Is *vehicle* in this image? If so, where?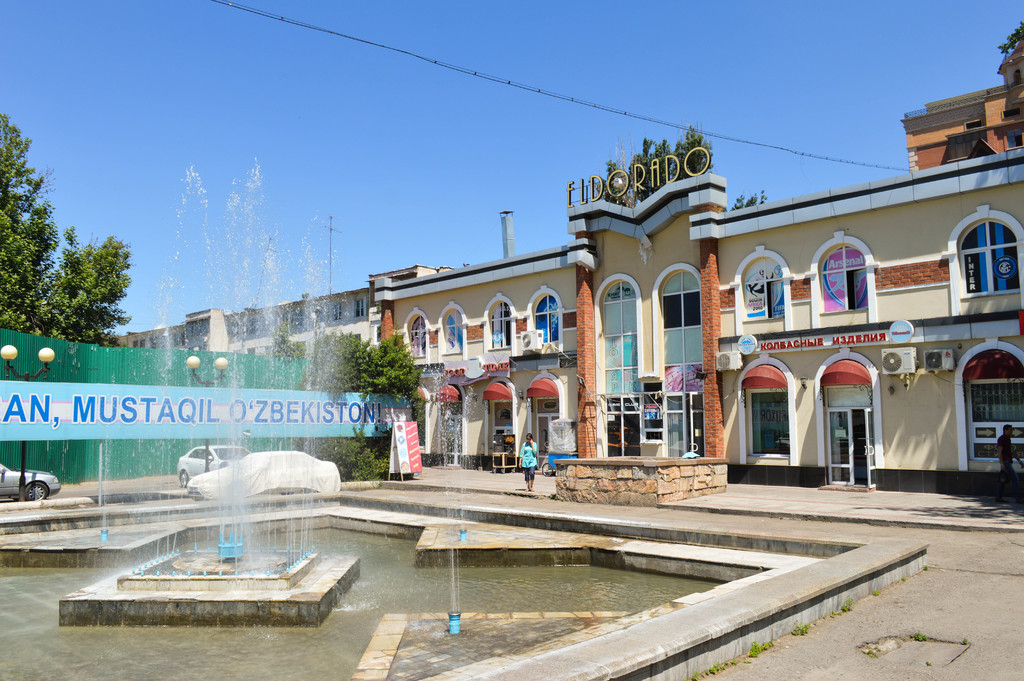
Yes, at bbox=[0, 460, 61, 500].
